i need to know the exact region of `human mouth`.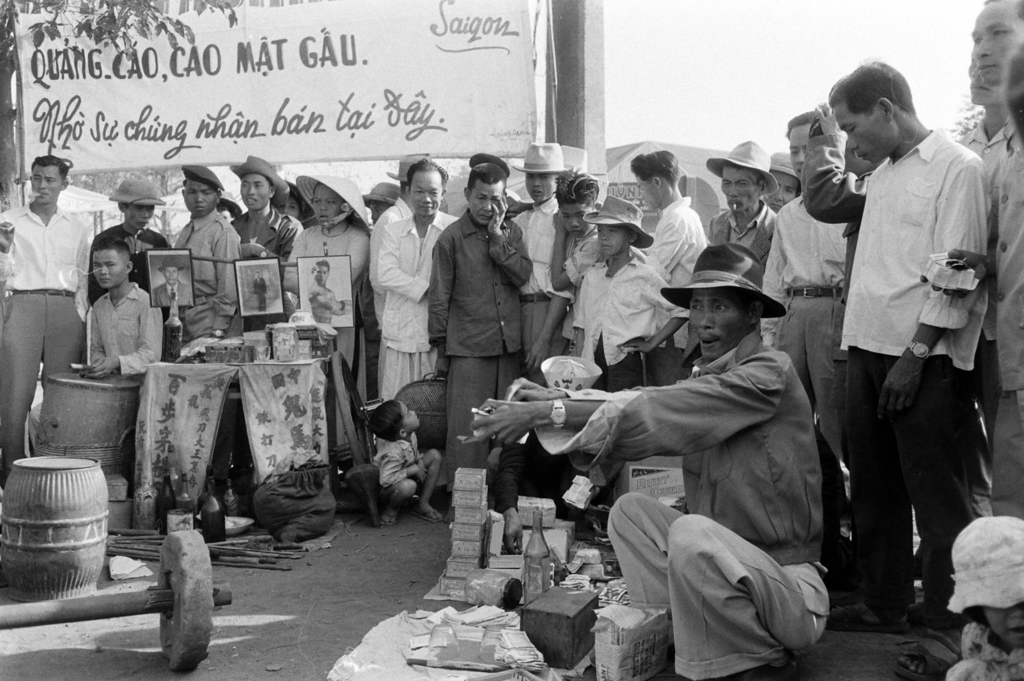
Region: 140 221 149 226.
